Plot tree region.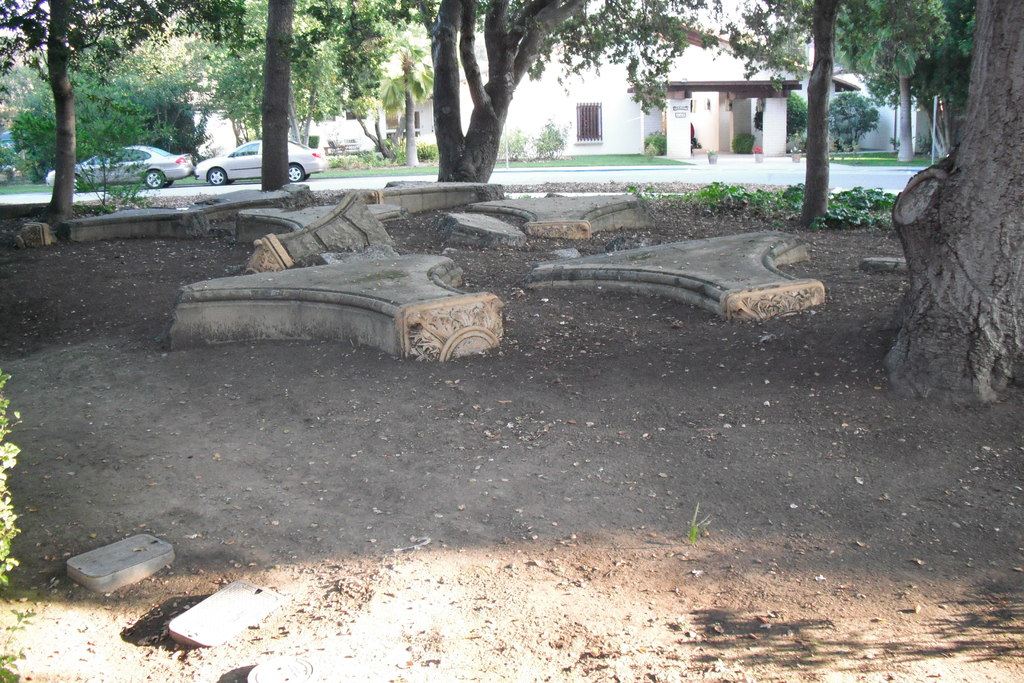
Plotted at (x1=409, y1=0, x2=594, y2=186).
